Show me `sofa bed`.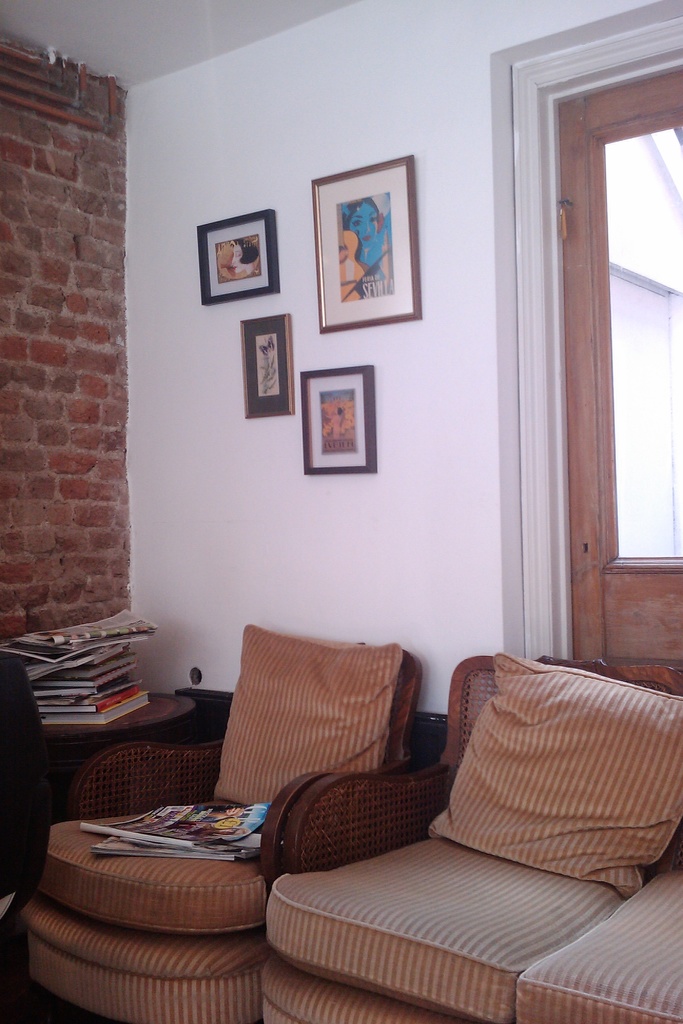
`sofa bed` is here: 264,842,682,1023.
